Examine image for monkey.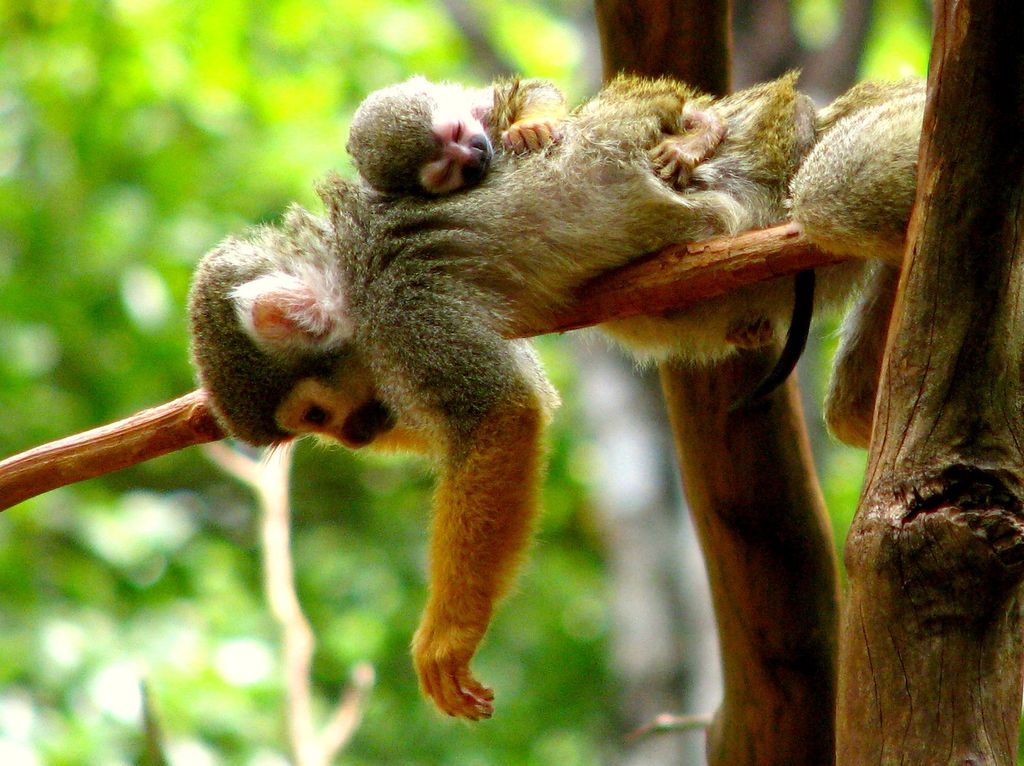
Examination result: 184/76/934/724.
